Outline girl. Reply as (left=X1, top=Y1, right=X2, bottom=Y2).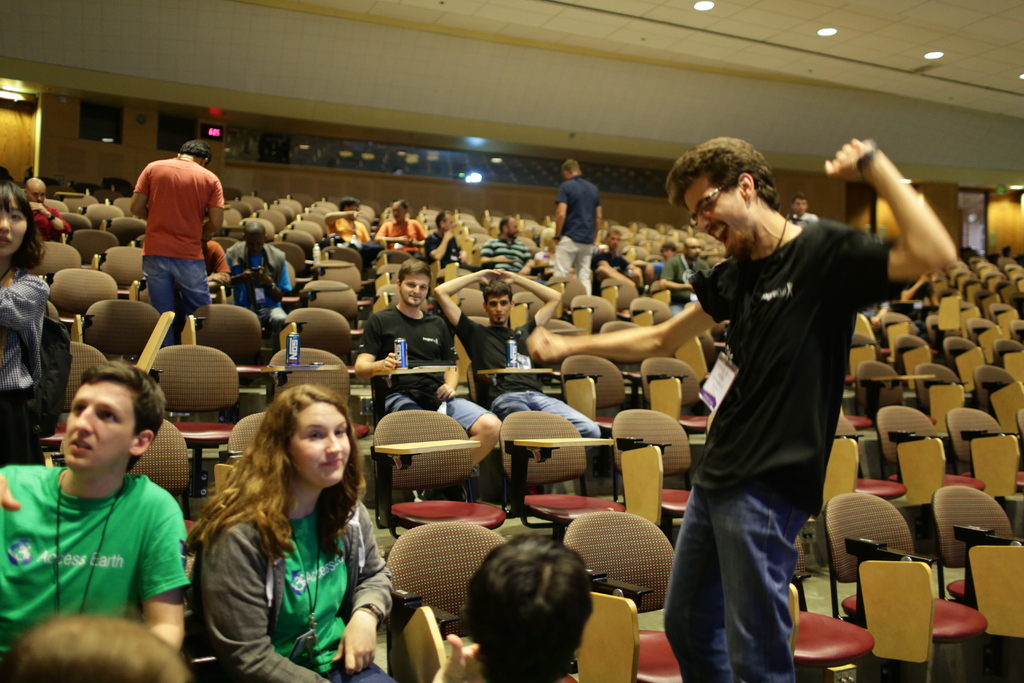
(left=179, top=381, right=398, bottom=682).
